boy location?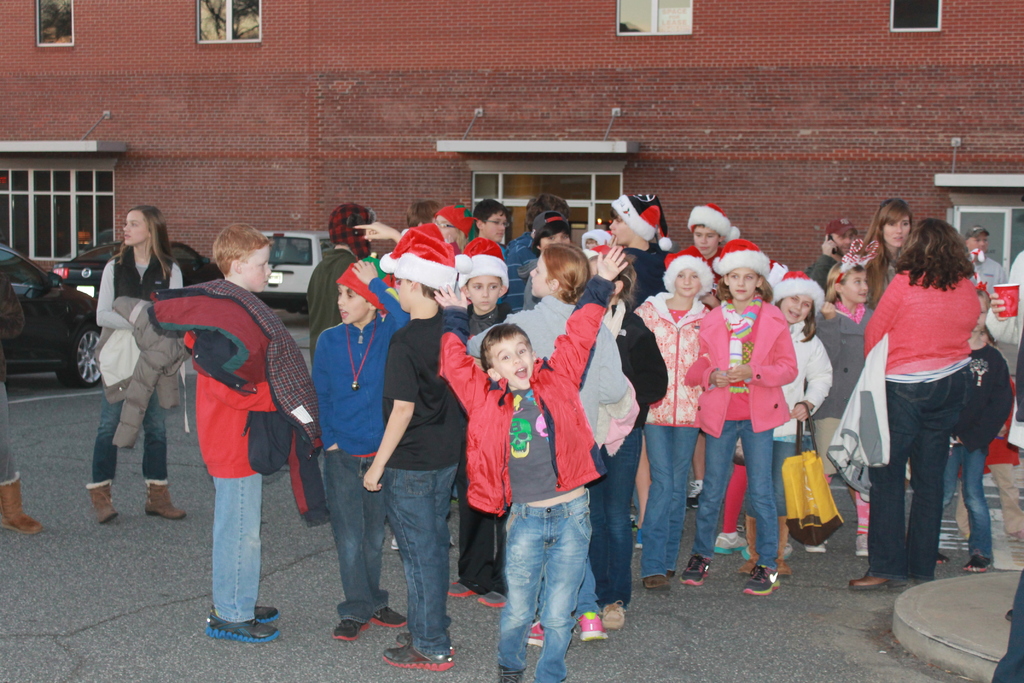
351/222/467/671
